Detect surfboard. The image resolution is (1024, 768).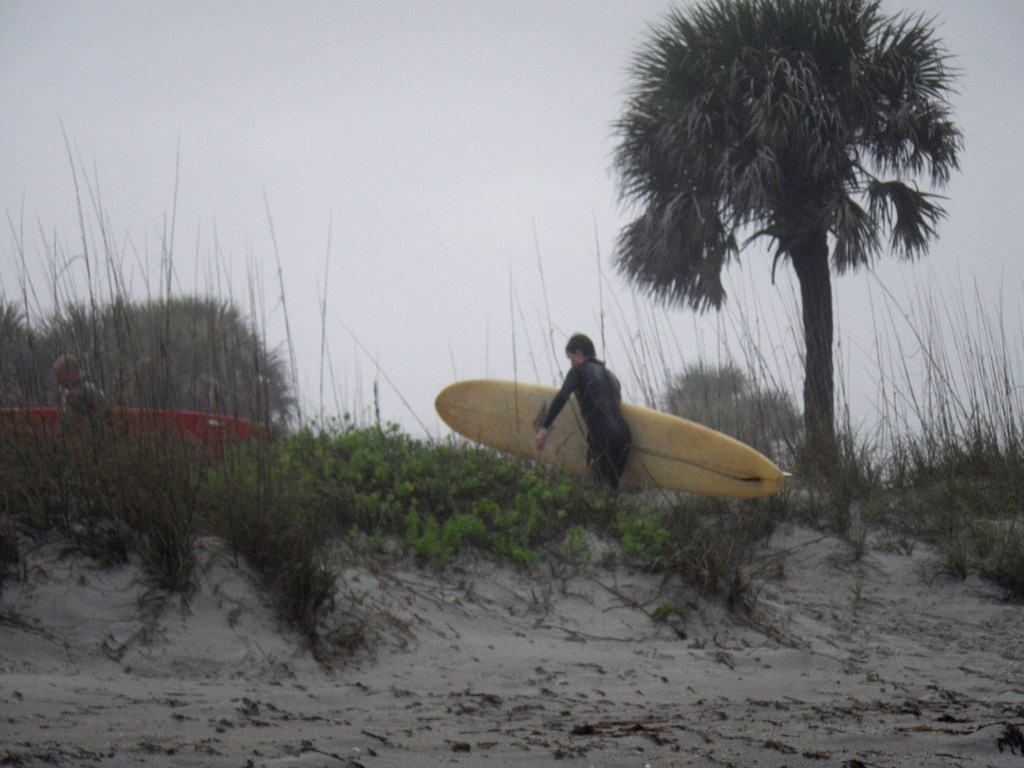
<box>0,408,271,467</box>.
